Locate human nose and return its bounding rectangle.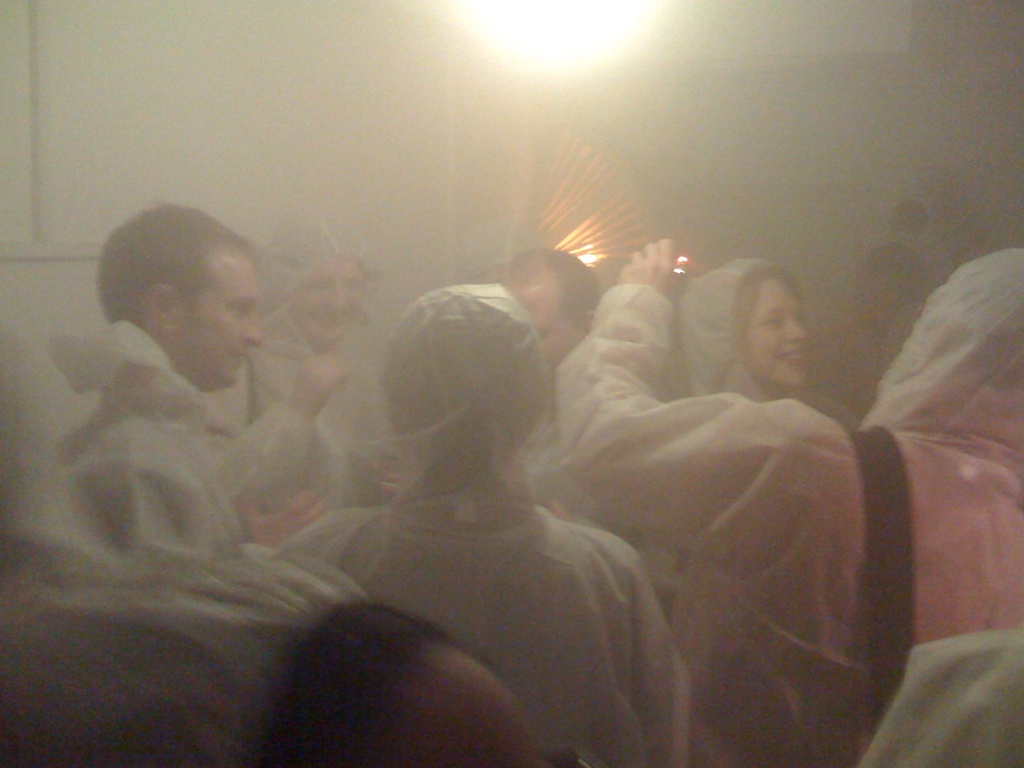
region(328, 285, 345, 309).
